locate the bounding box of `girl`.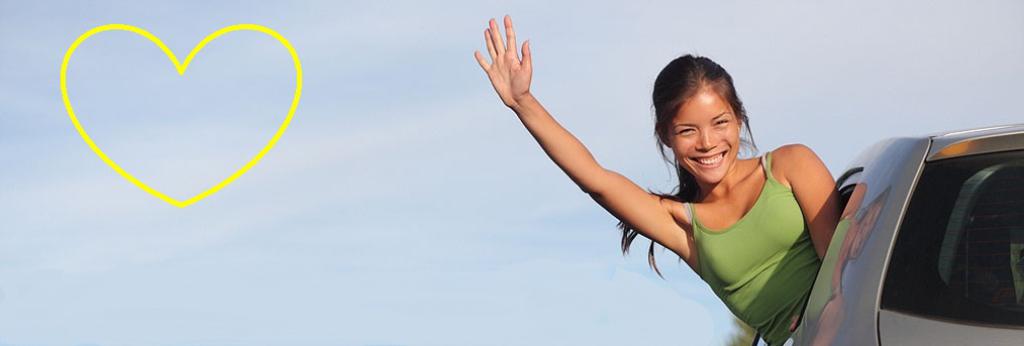
Bounding box: {"x1": 472, "y1": 11, "x2": 845, "y2": 345}.
